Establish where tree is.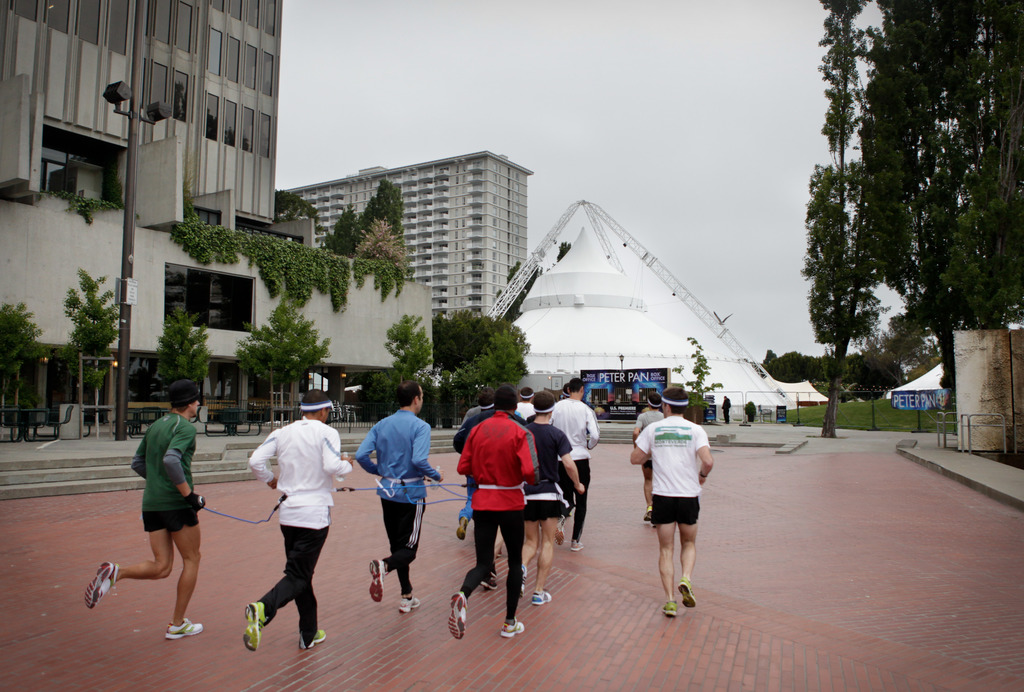
Established at 275 199 308 230.
